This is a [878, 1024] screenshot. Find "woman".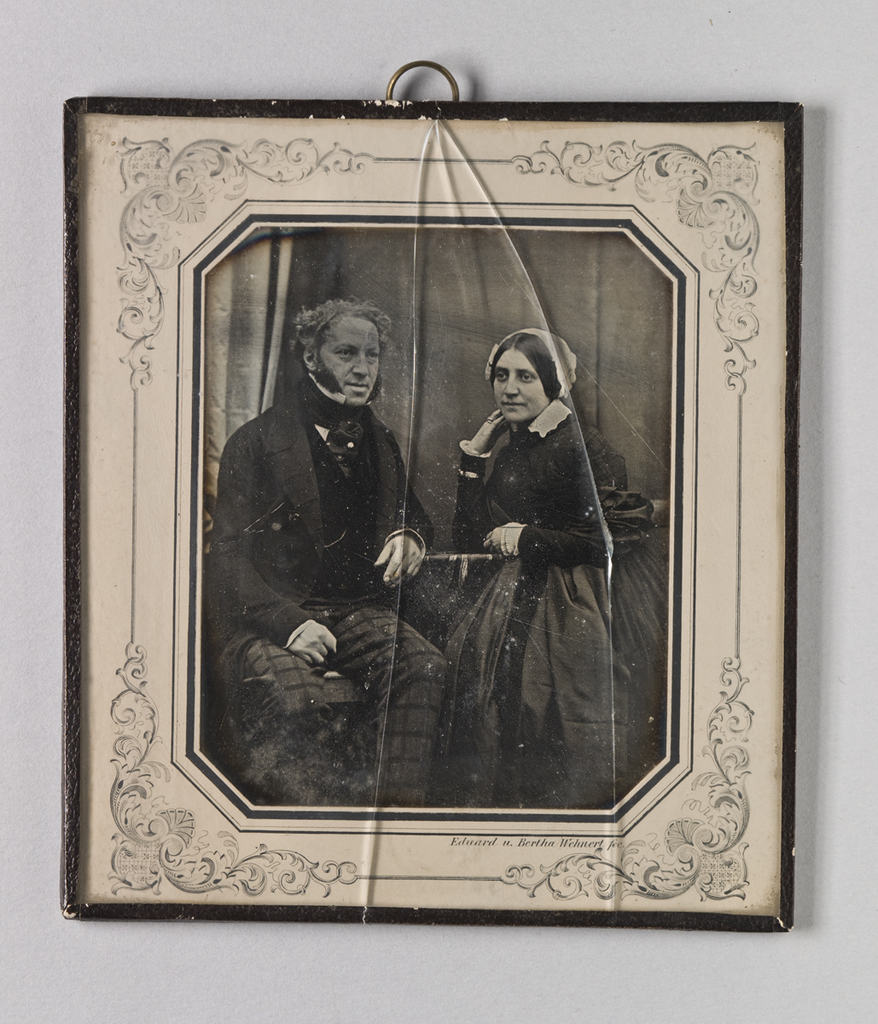
Bounding box: l=435, t=331, r=664, b=801.
